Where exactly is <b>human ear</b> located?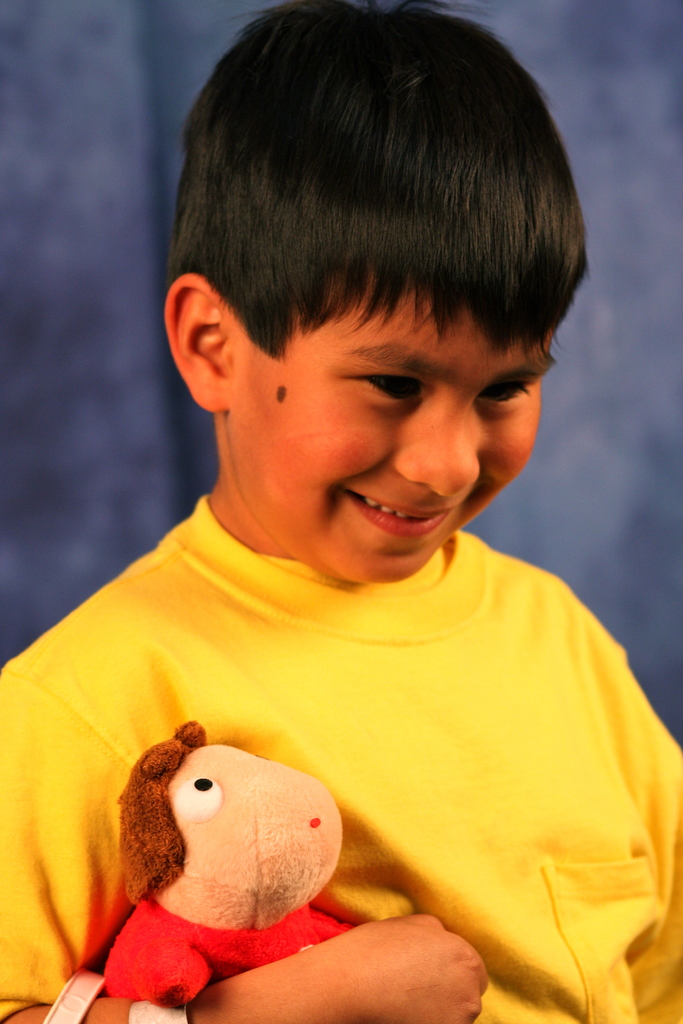
Its bounding box is region(162, 273, 232, 415).
